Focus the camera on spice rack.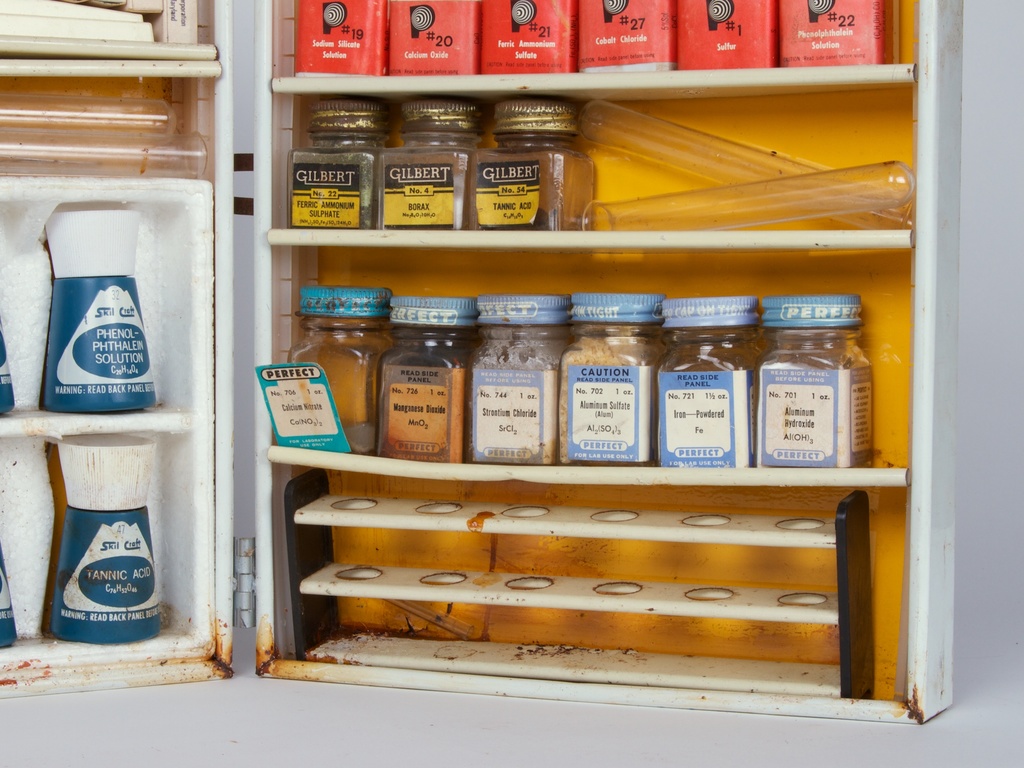
Focus region: 260,0,960,723.
